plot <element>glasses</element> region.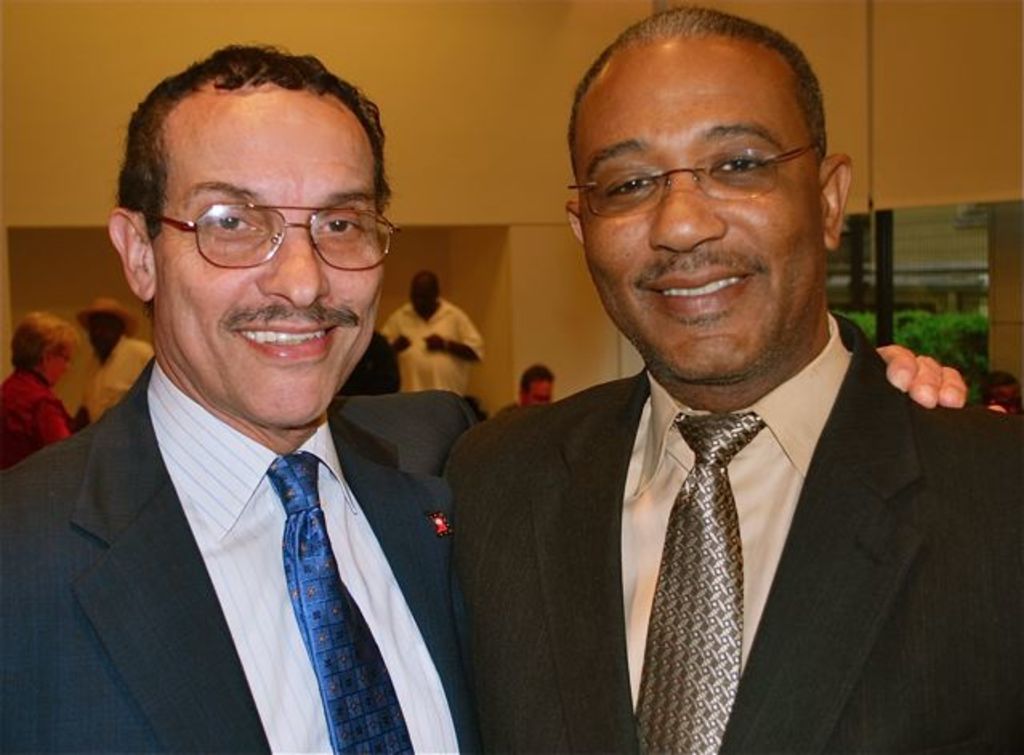
Plotted at bbox=[56, 349, 77, 362].
